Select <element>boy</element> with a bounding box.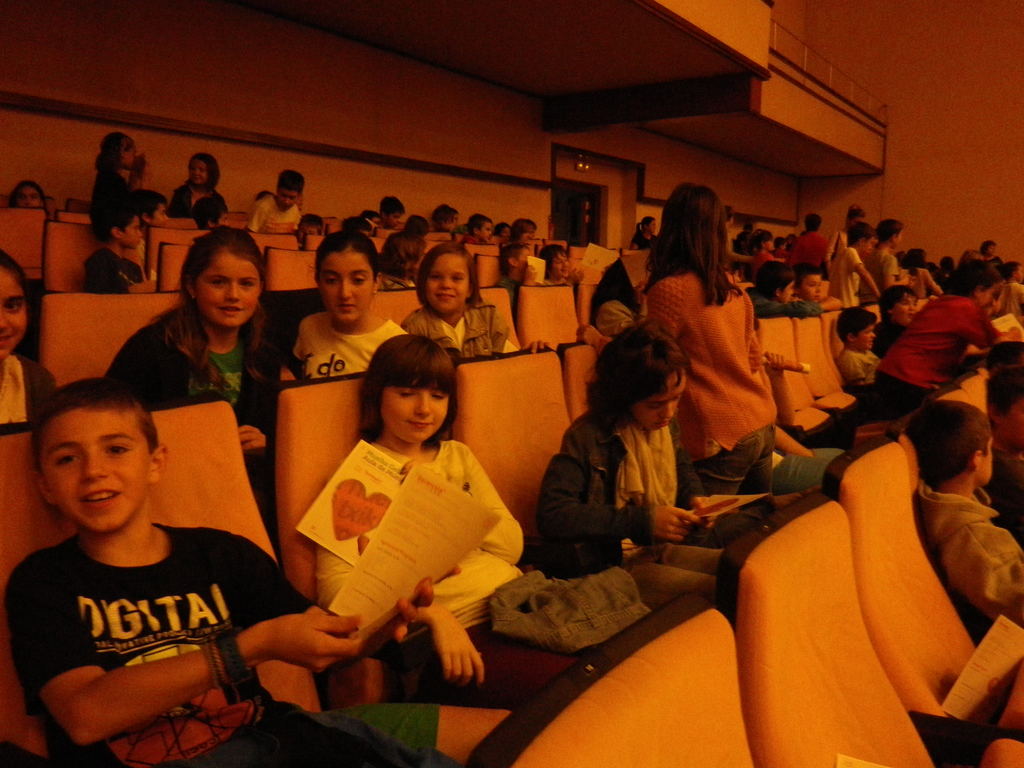
(251, 169, 304, 234).
